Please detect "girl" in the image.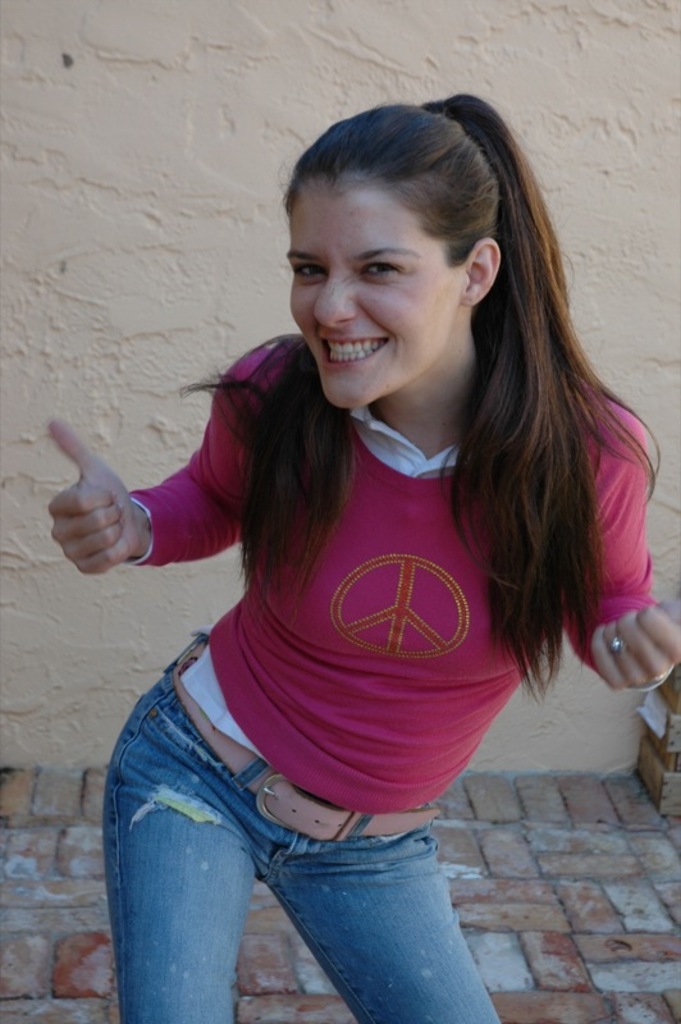
50,92,680,1023.
